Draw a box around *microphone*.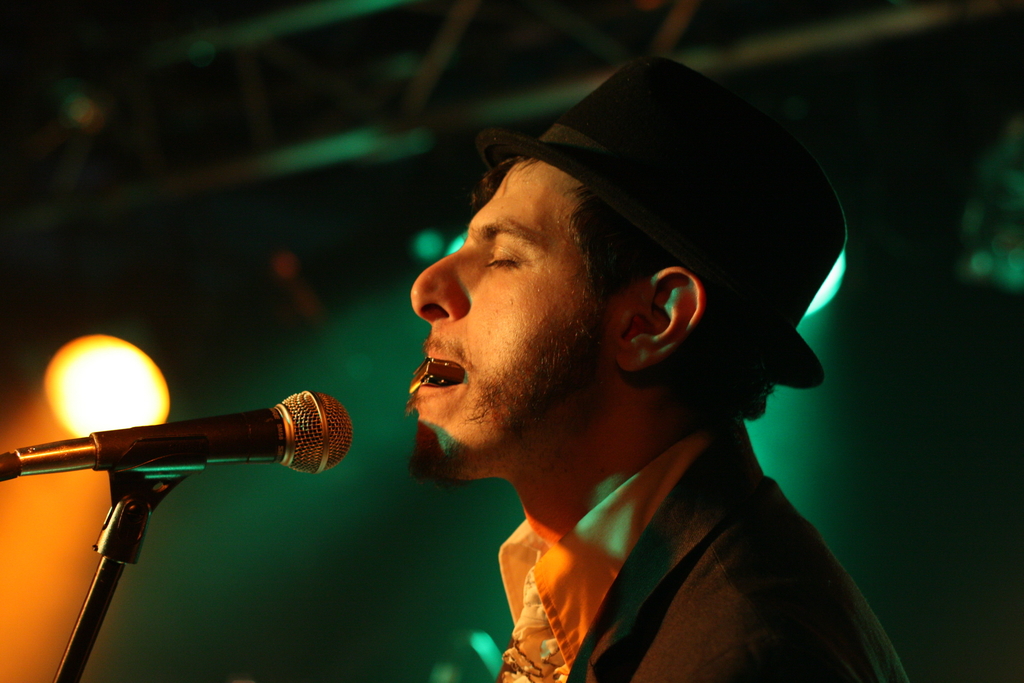
(left=26, top=386, right=363, bottom=655).
